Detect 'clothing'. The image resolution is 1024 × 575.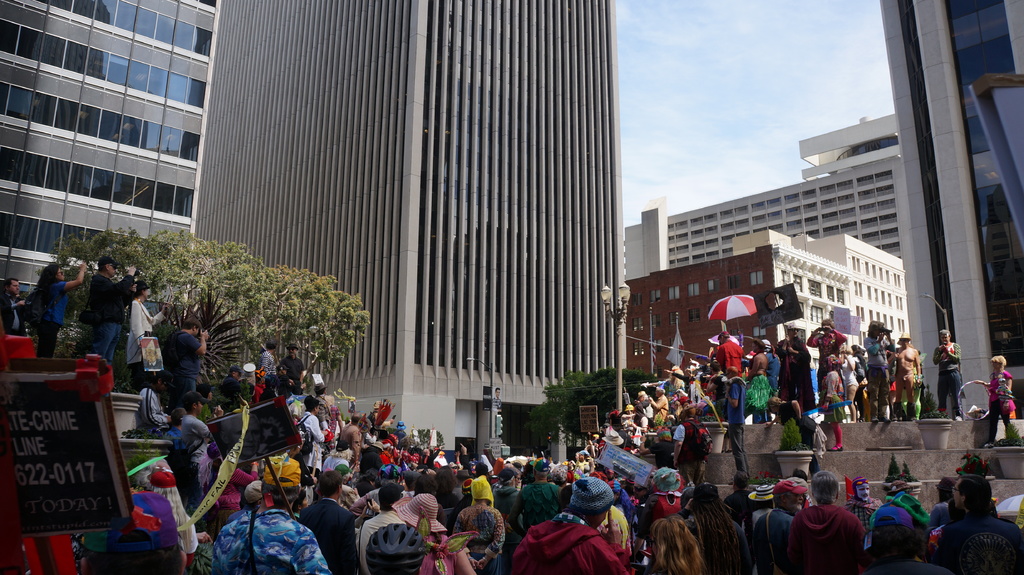
<region>3, 292, 25, 333</region>.
